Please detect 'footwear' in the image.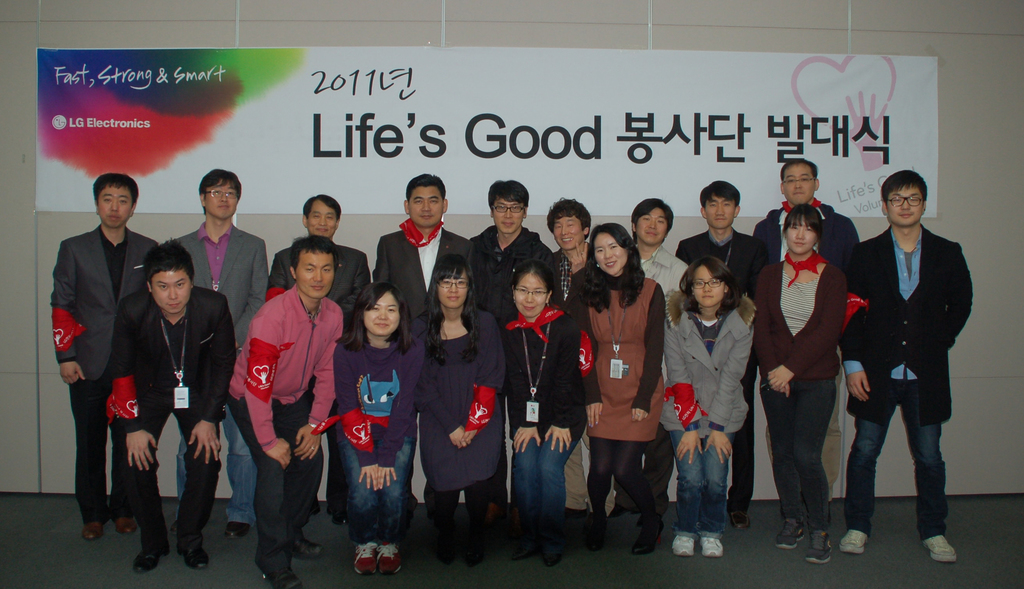
{"x1": 728, "y1": 508, "x2": 753, "y2": 536}.
